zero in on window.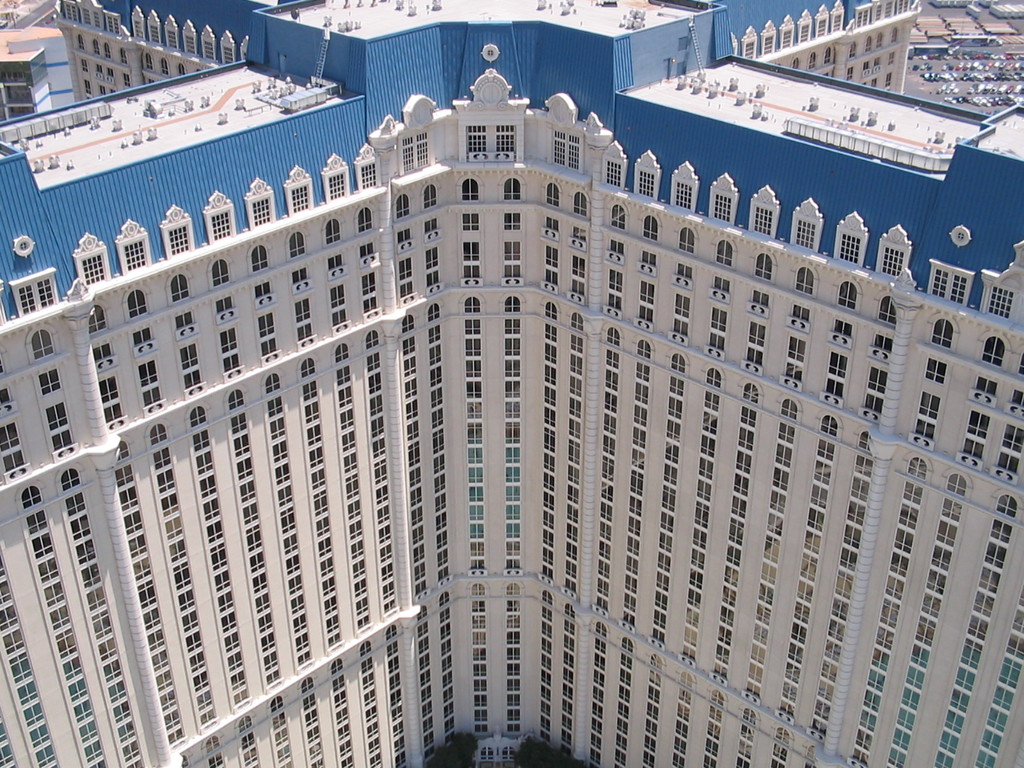
Zeroed in: bbox=(267, 374, 282, 390).
